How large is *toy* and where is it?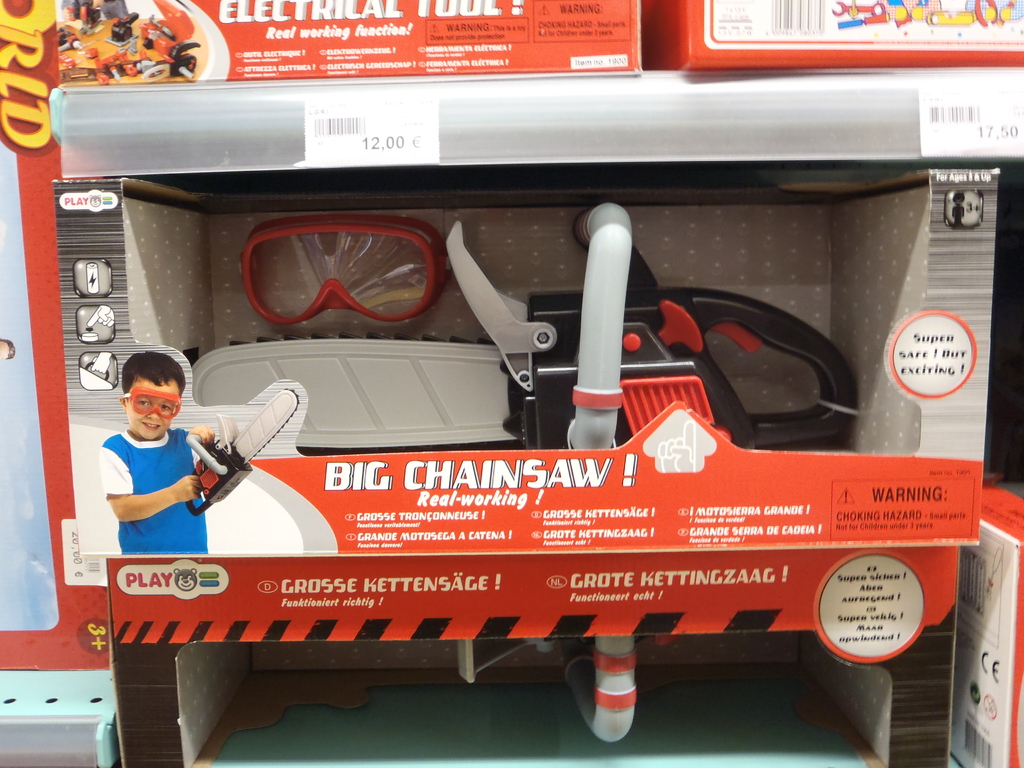
Bounding box: box=[173, 216, 977, 582].
